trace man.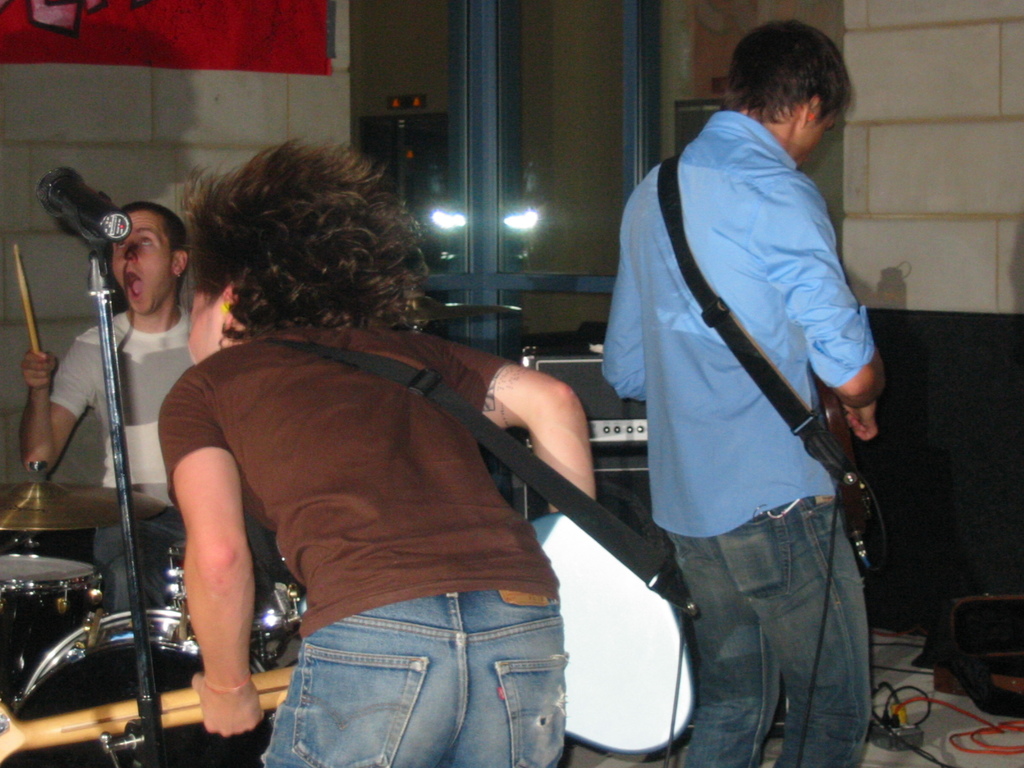
Traced to <box>12,198,196,619</box>.
